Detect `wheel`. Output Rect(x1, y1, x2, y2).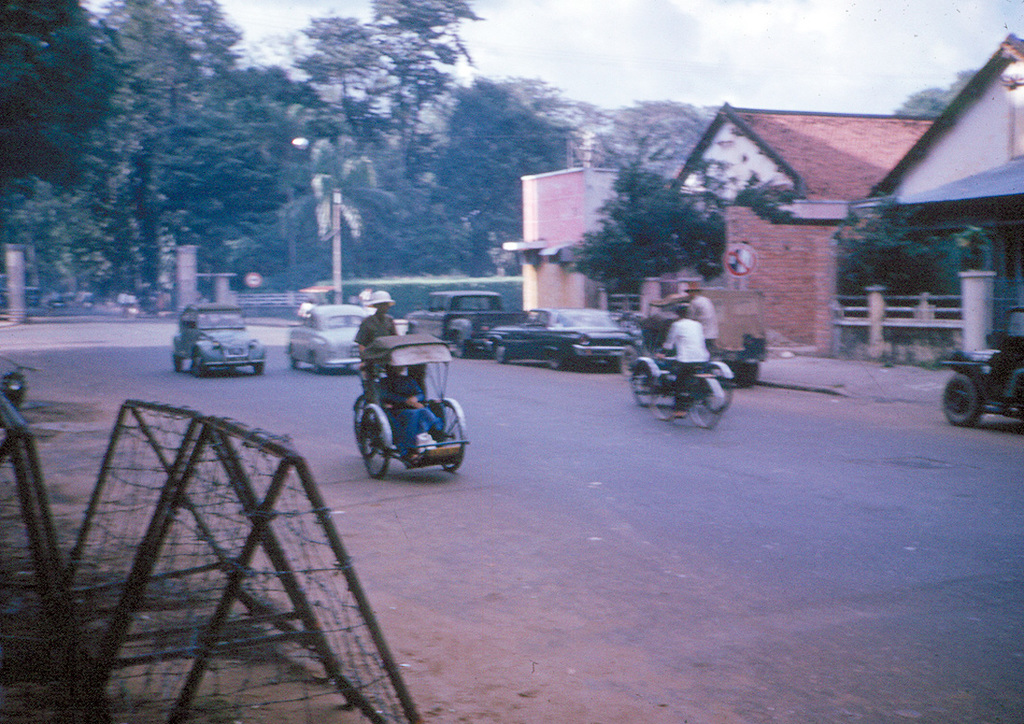
Rect(693, 378, 718, 432).
